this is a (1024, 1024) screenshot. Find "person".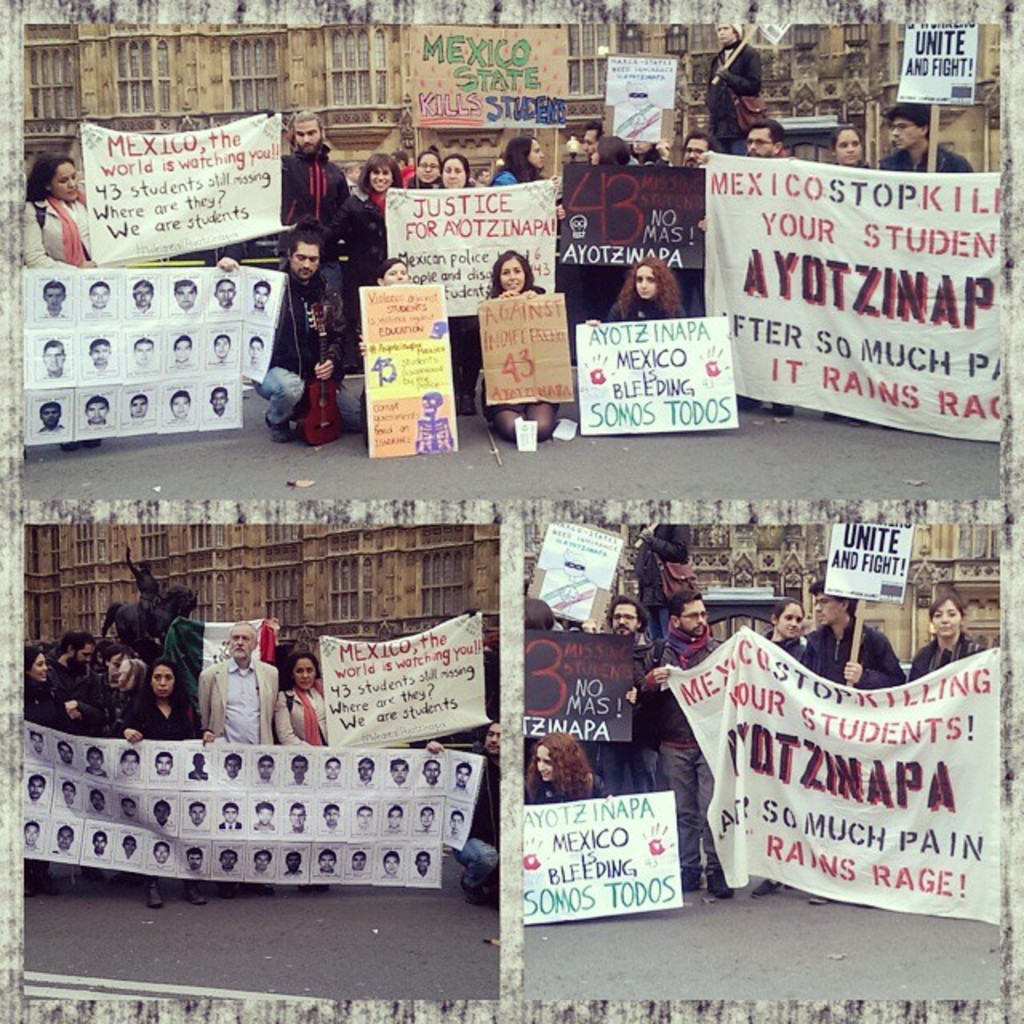
Bounding box: (176, 280, 200, 312).
